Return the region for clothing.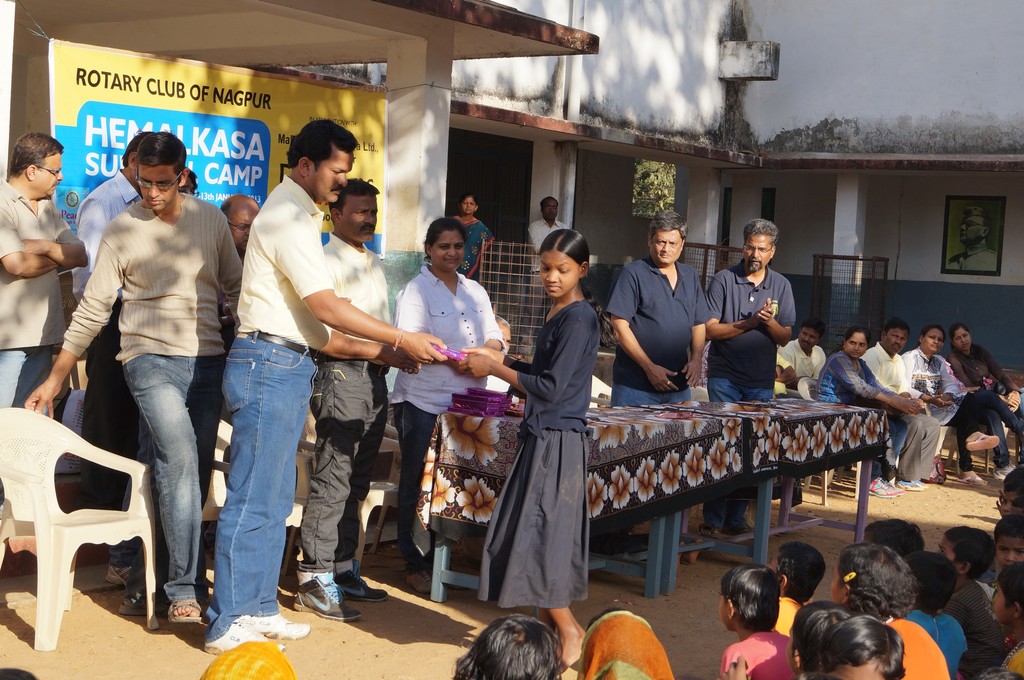
region(907, 344, 979, 465).
